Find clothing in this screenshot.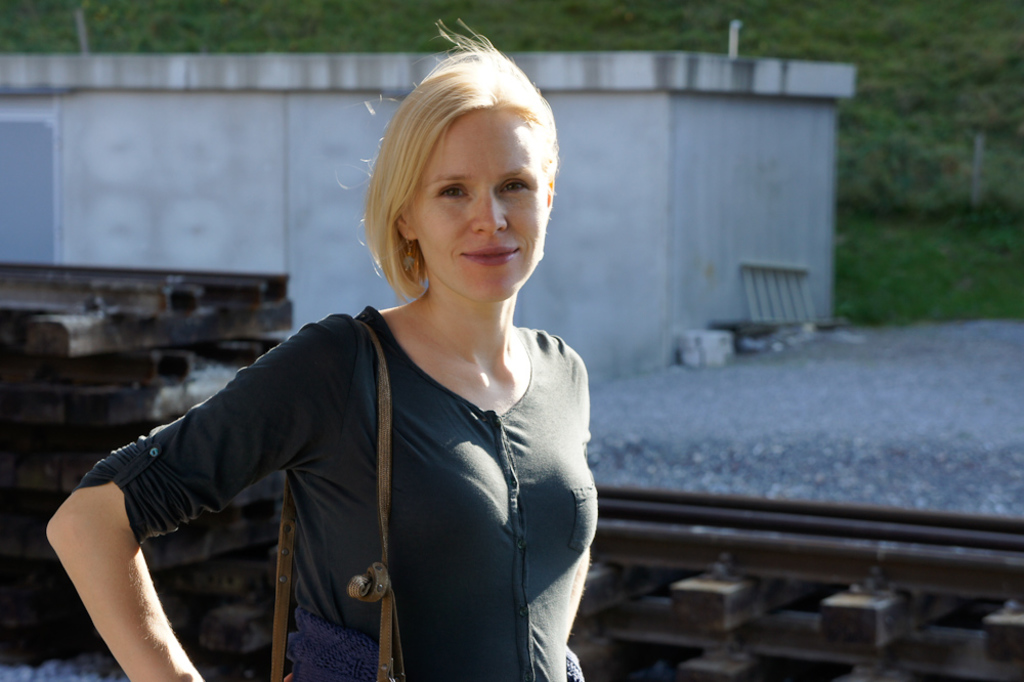
The bounding box for clothing is (75, 300, 602, 681).
